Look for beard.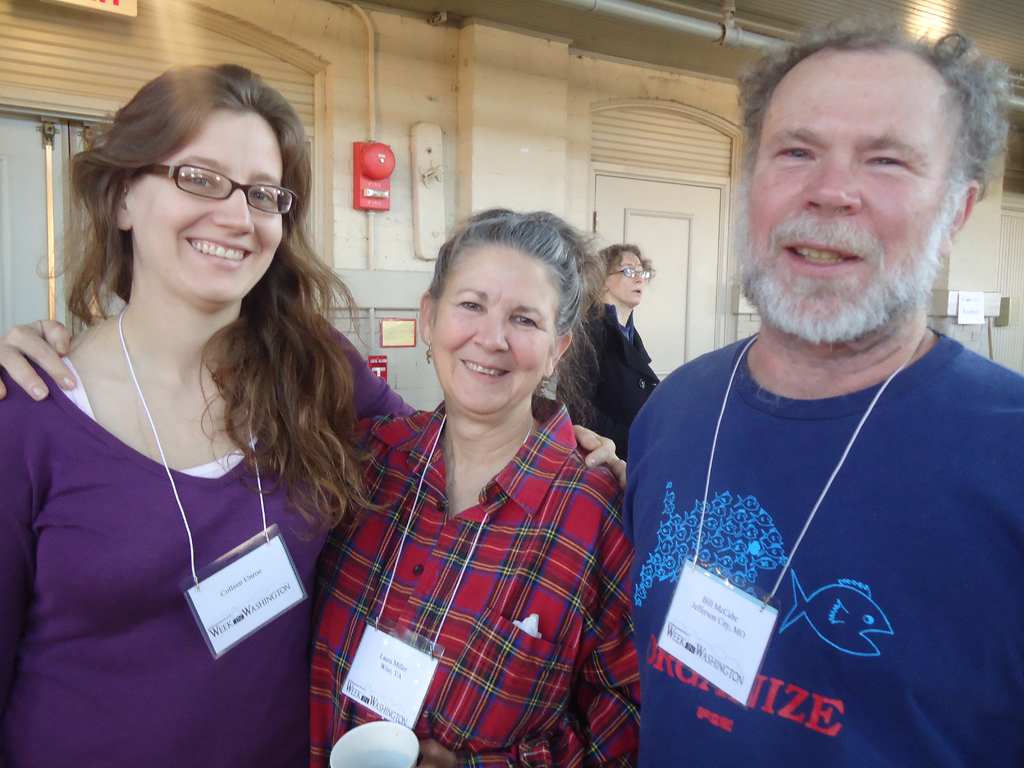
Found: Rect(739, 179, 950, 347).
